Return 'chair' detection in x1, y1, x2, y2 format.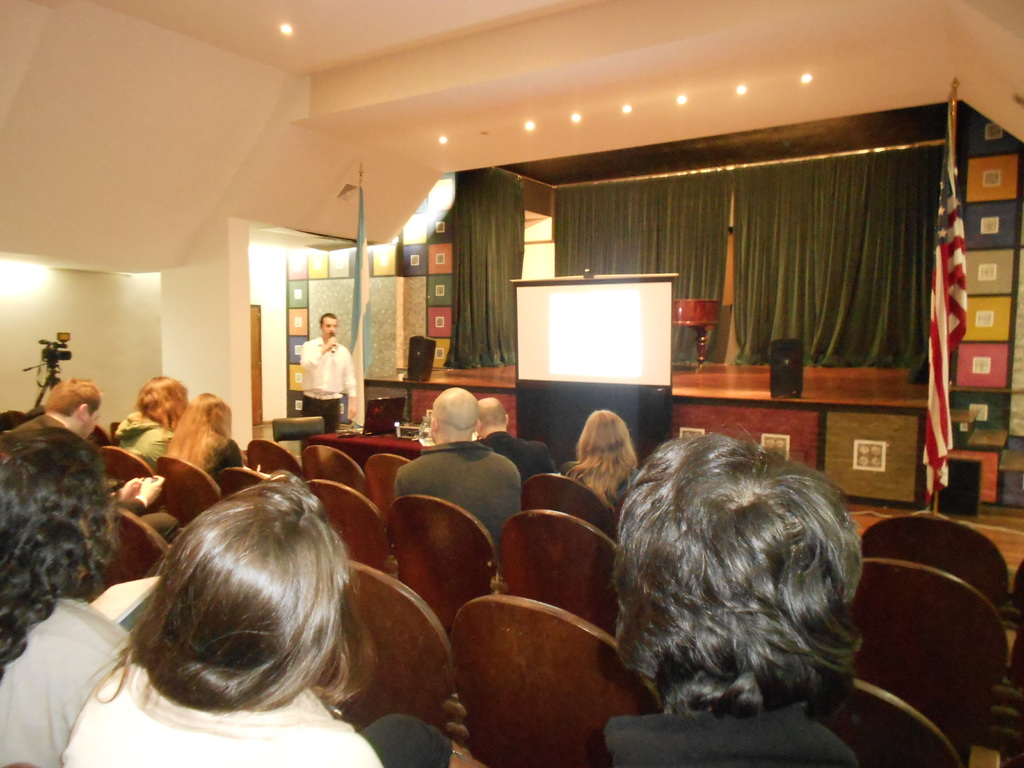
218, 467, 267, 500.
